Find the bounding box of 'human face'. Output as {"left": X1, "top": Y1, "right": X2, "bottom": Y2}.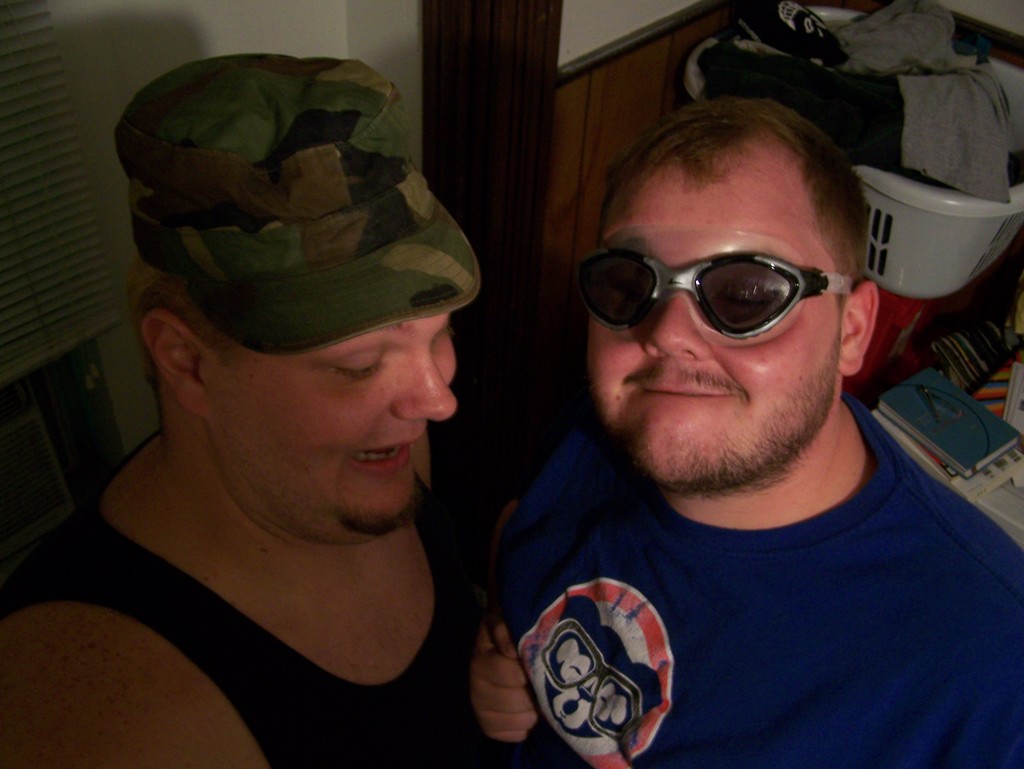
{"left": 198, "top": 310, "right": 454, "bottom": 533}.
